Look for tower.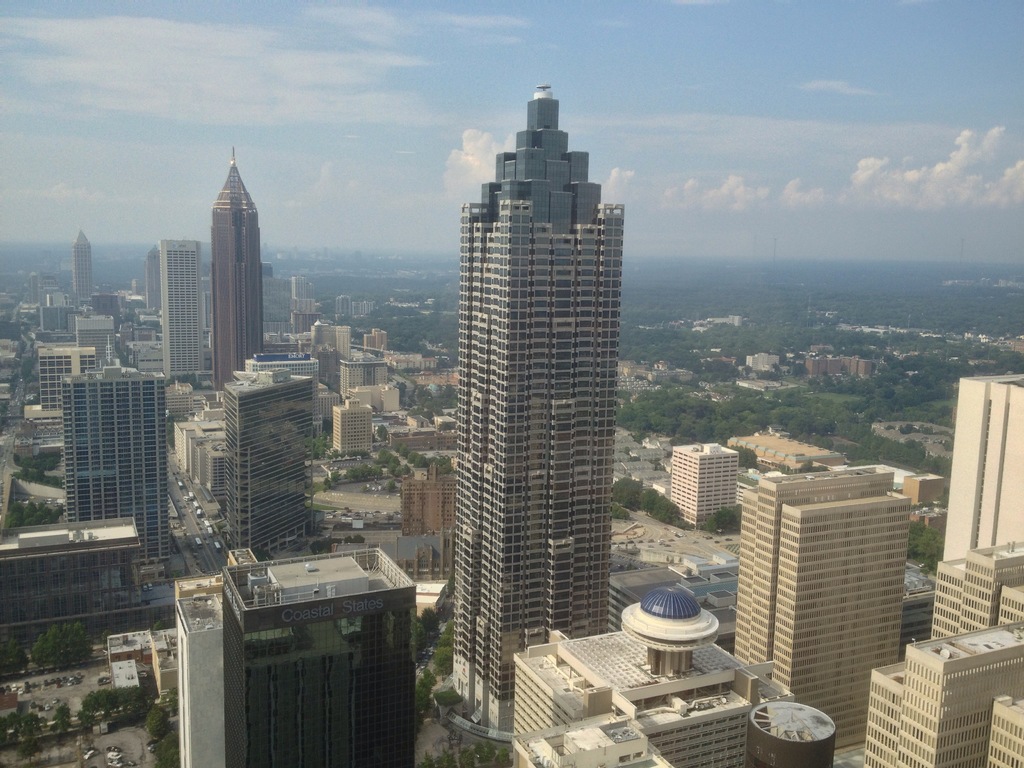
Found: {"x1": 61, "y1": 356, "x2": 172, "y2": 573}.
